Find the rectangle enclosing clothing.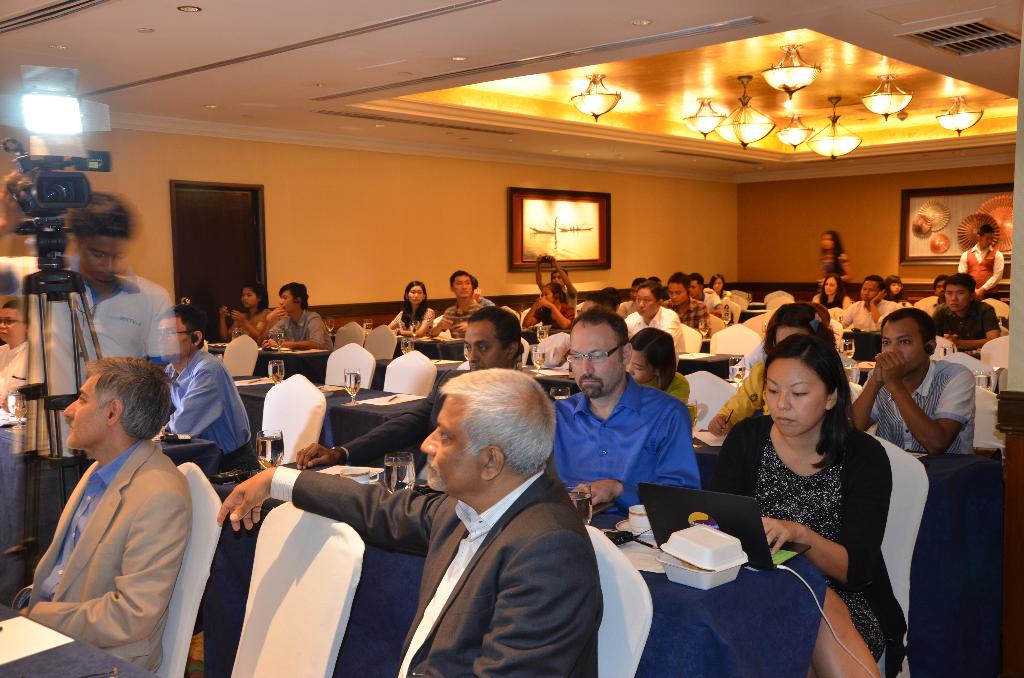
region(821, 247, 846, 288).
